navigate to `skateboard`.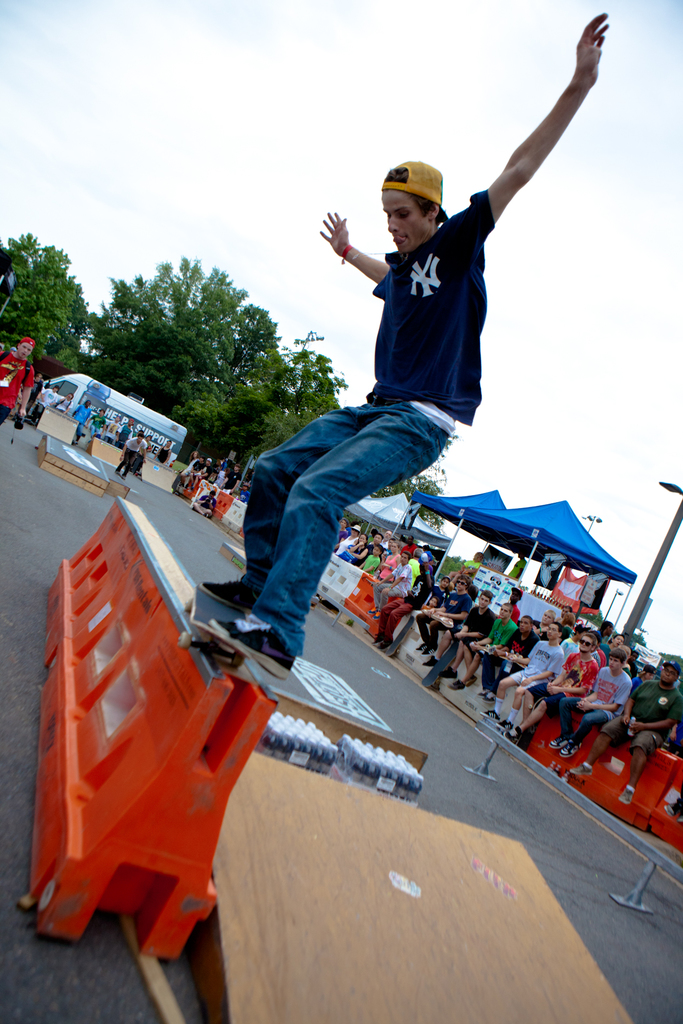
Navigation target: crop(174, 586, 295, 684).
